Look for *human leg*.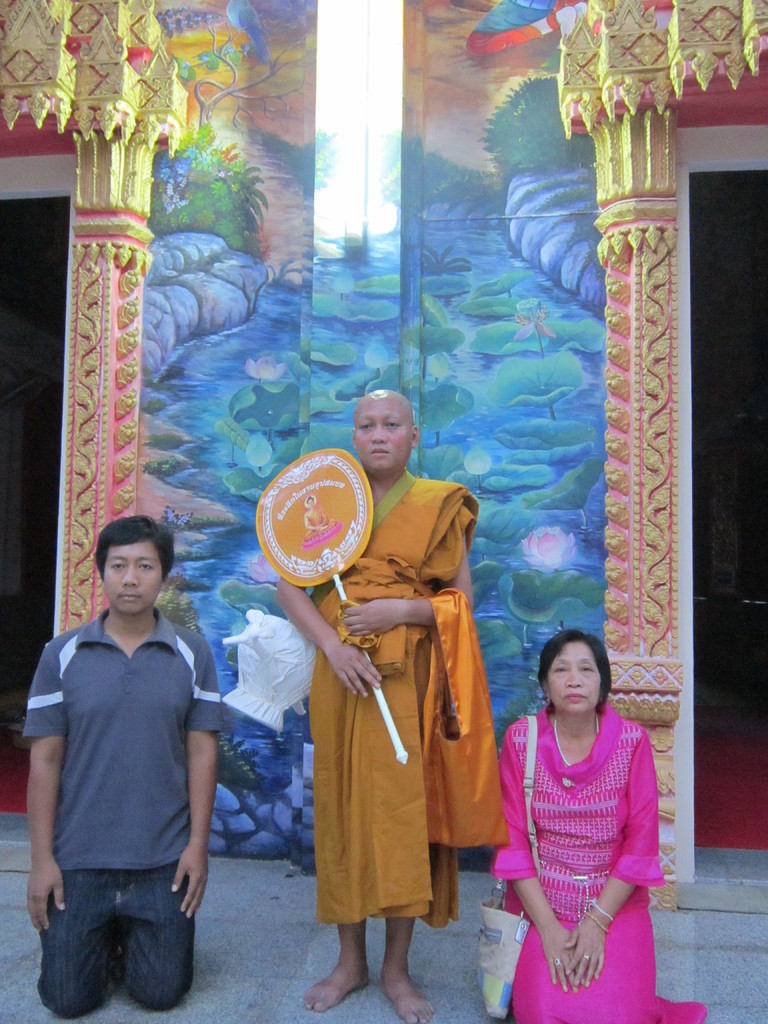
Found: region(40, 860, 107, 1018).
